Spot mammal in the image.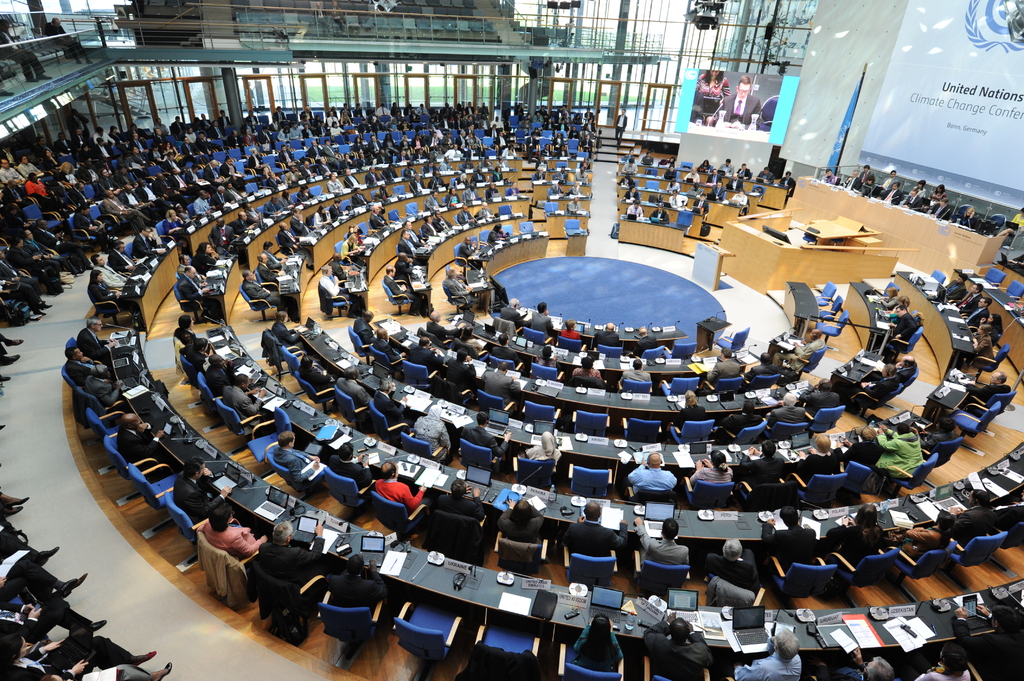
mammal found at <bbox>435, 476, 495, 525</bbox>.
